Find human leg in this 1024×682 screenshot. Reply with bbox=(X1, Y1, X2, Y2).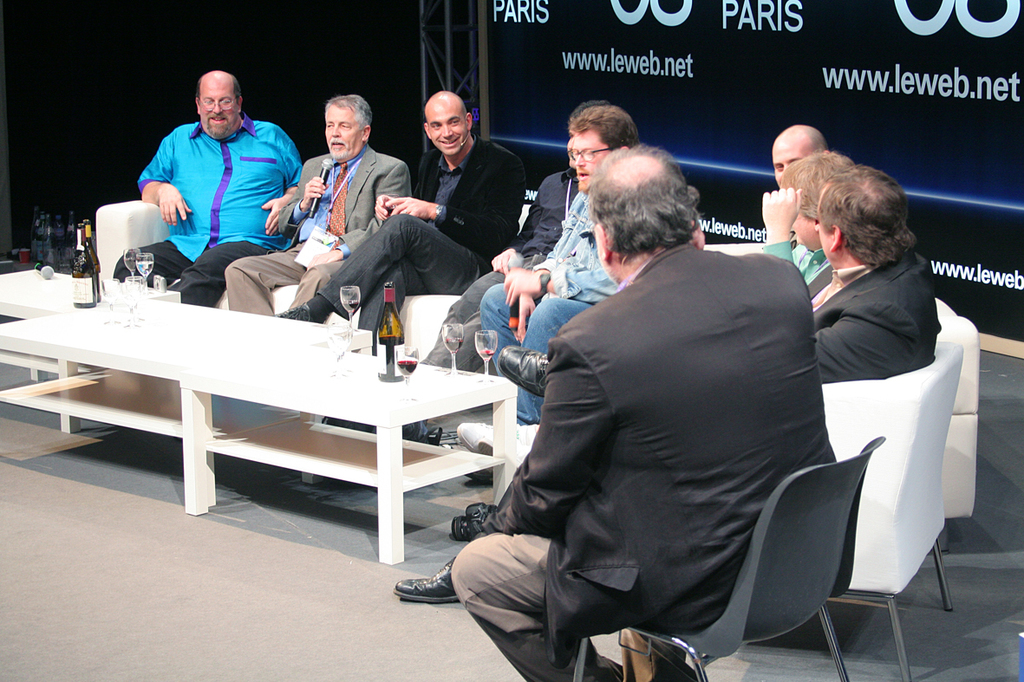
bbox=(168, 232, 270, 309).
